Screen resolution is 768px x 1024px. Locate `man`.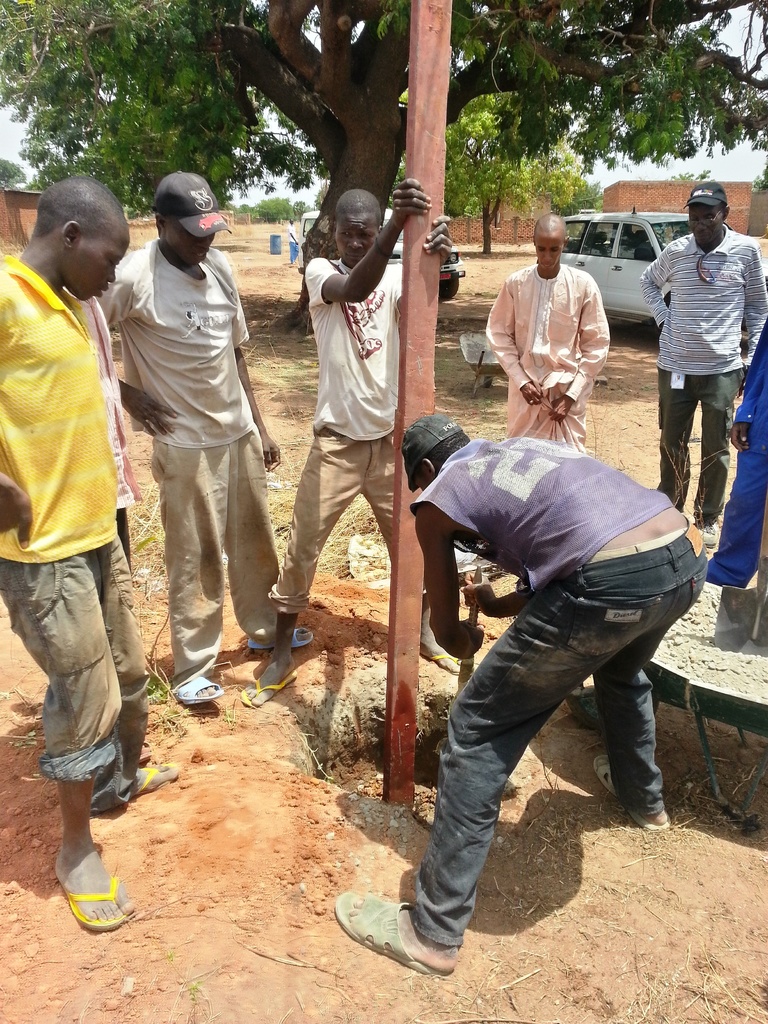
region(240, 175, 457, 714).
